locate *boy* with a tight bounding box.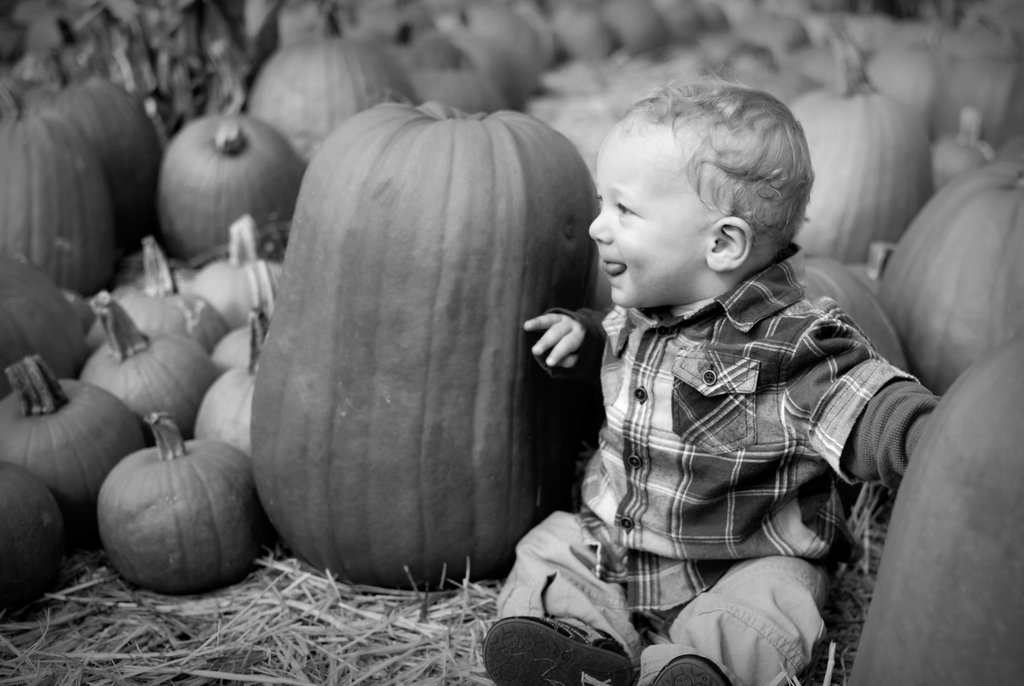
488:74:945:685.
